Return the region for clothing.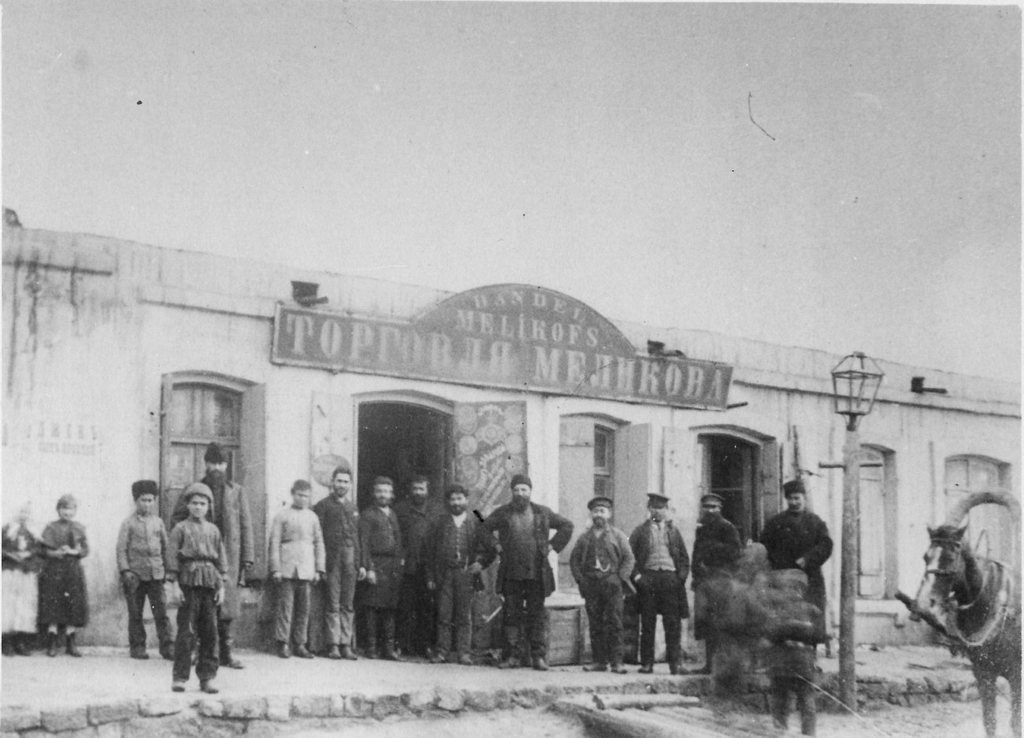
crop(115, 509, 172, 653).
